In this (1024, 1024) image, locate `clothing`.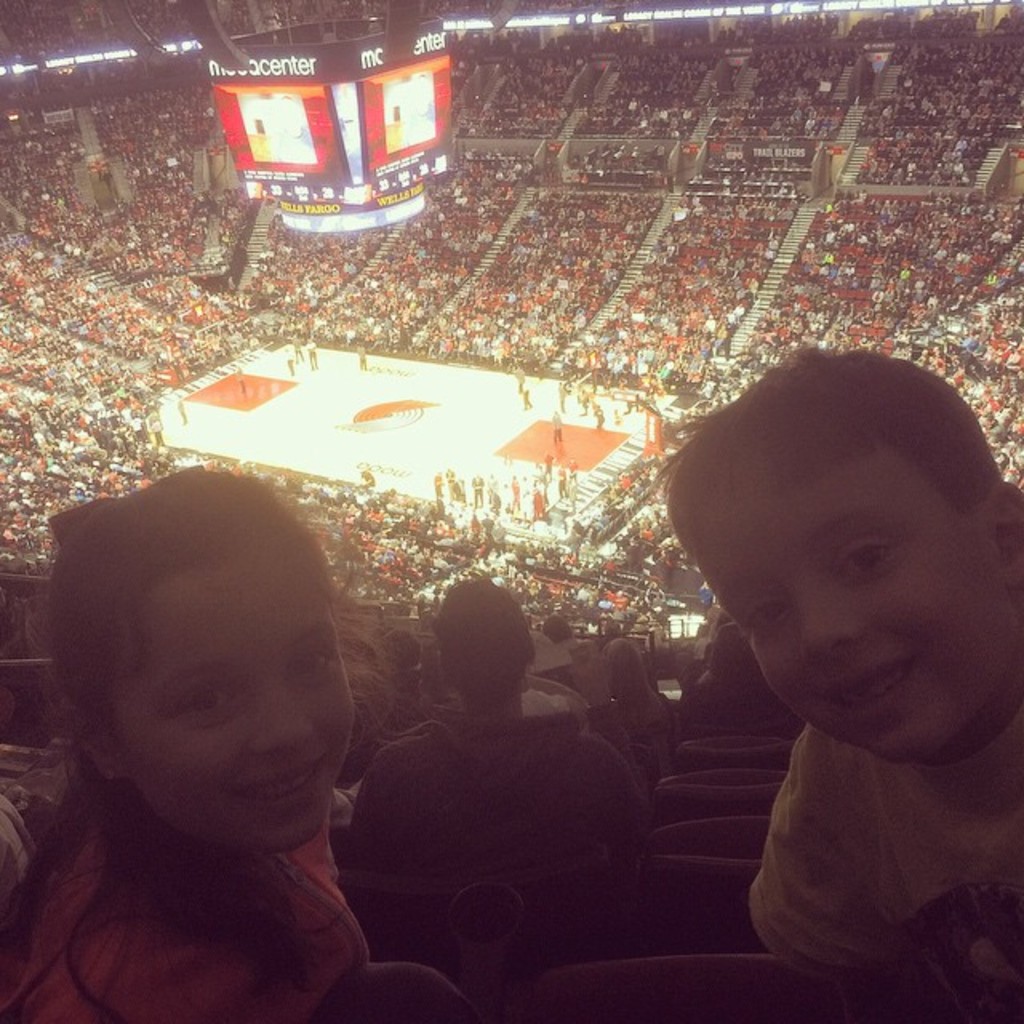
Bounding box: (0,800,40,910).
